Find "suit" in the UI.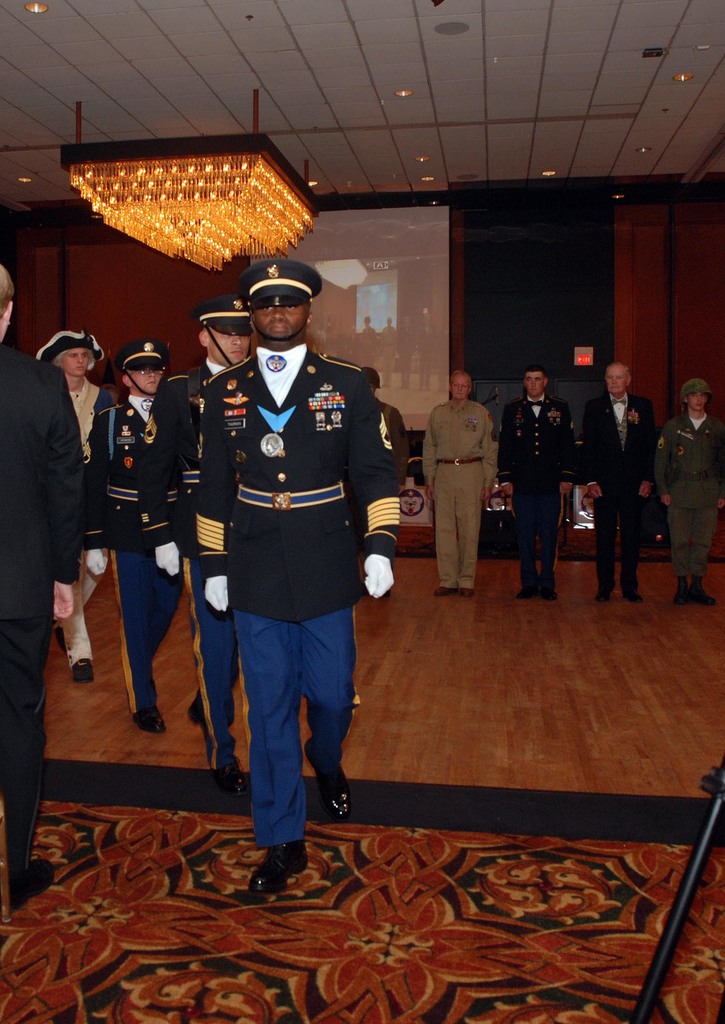
UI element at 379 403 411 483.
